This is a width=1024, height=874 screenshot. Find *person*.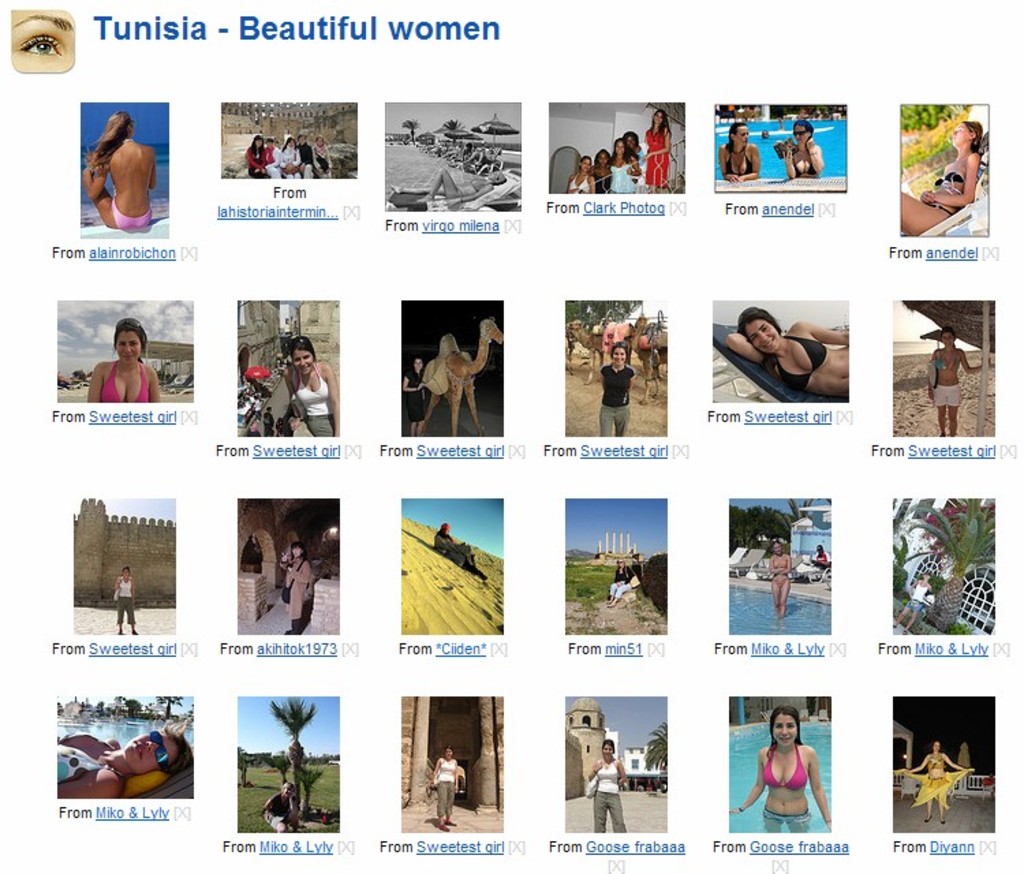
Bounding box: [728, 307, 851, 397].
